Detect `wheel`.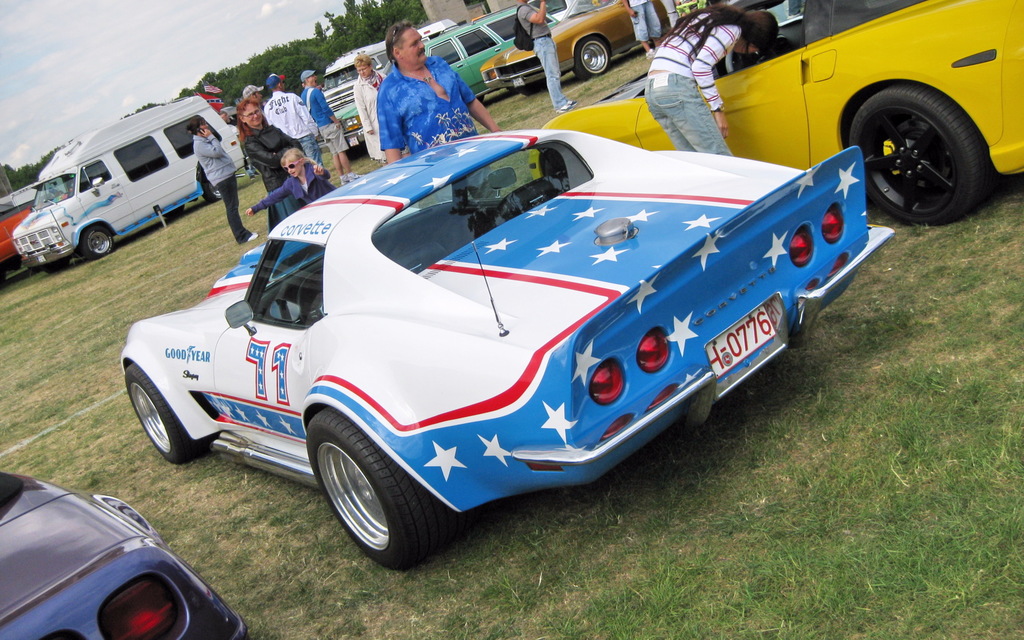
Detected at <bbox>295, 269, 321, 324</bbox>.
